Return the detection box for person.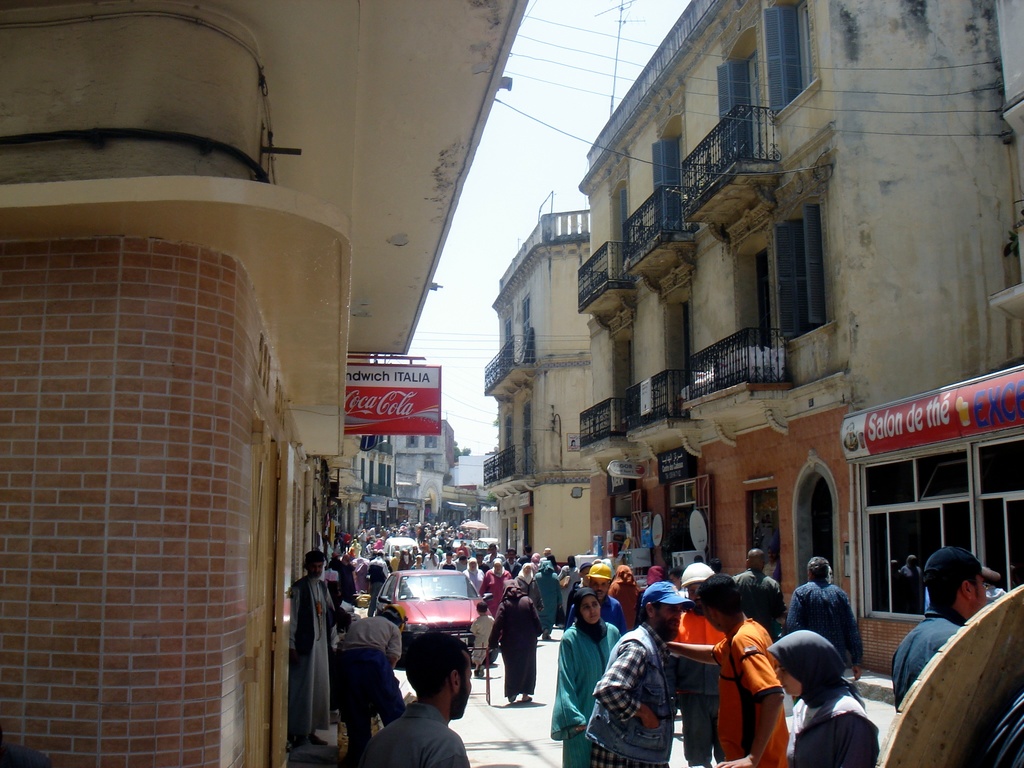
289 552 335 748.
